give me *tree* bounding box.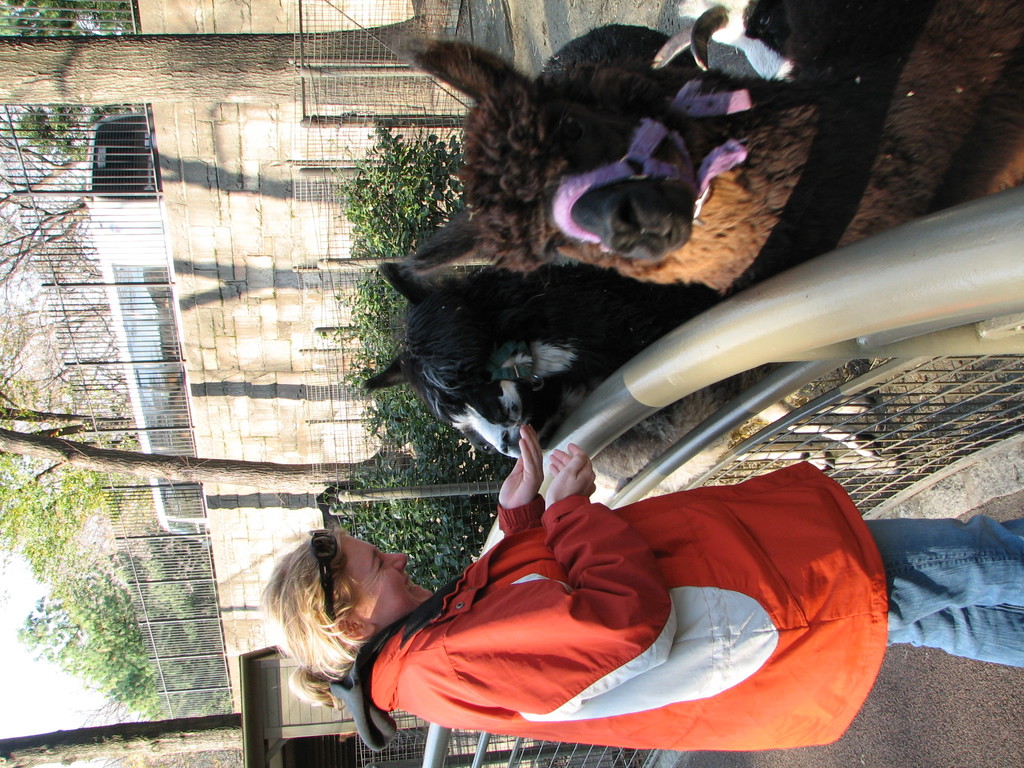
locate(0, 428, 359, 495).
